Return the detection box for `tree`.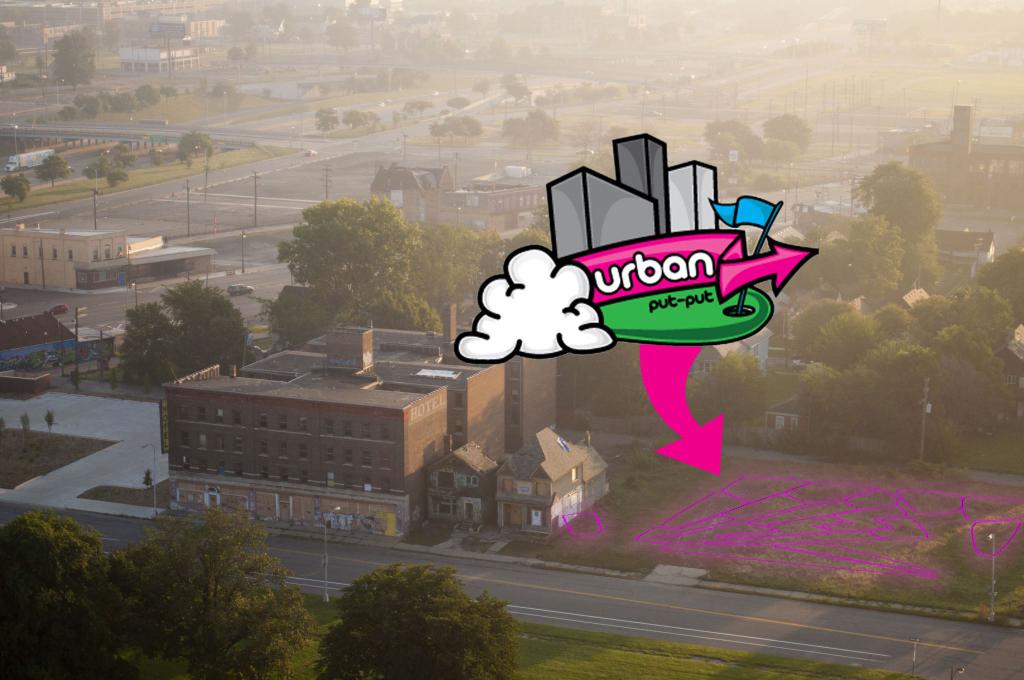
BBox(258, 287, 335, 339).
